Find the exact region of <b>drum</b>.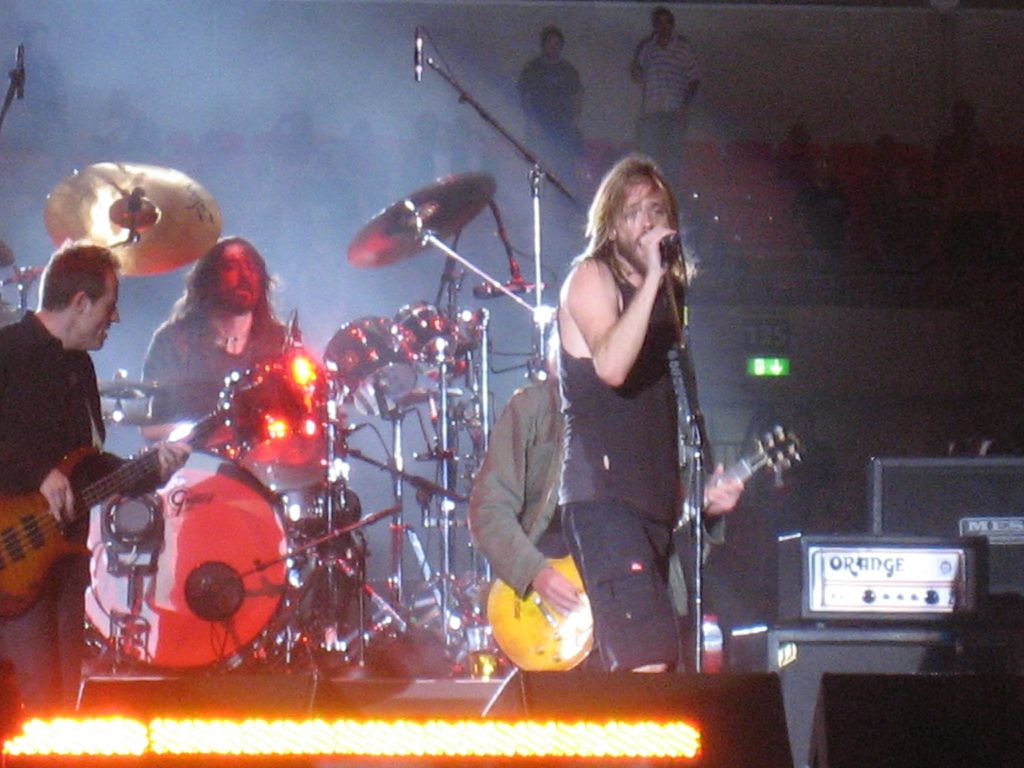
Exact region: [x1=81, y1=434, x2=305, y2=678].
